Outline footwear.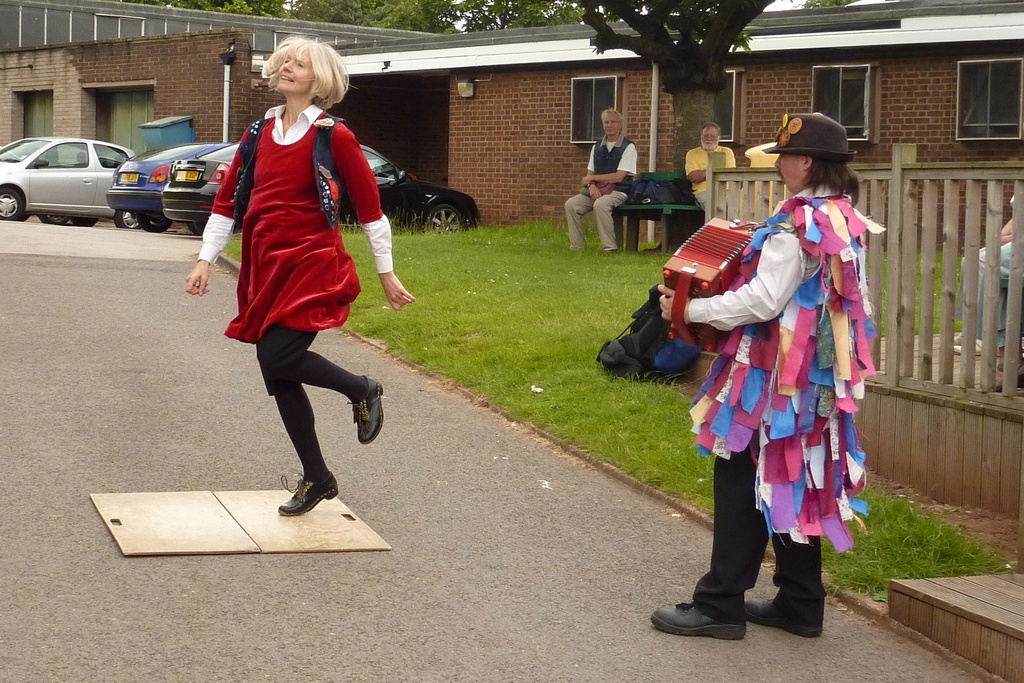
Outline: [276, 471, 335, 518].
